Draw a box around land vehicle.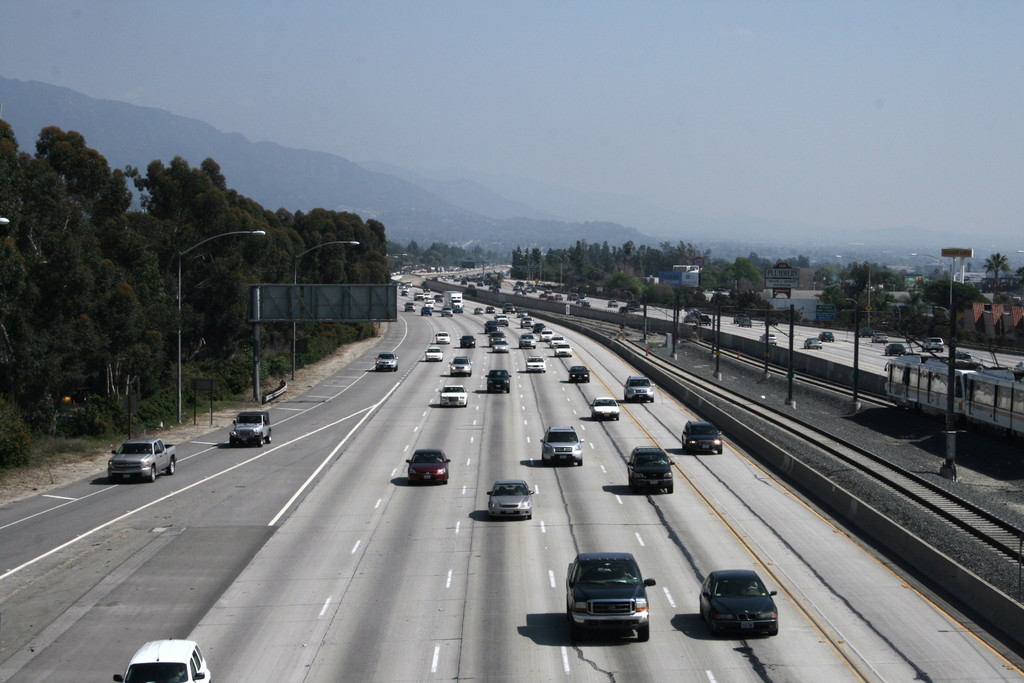
<bbox>540, 327, 556, 342</bbox>.
